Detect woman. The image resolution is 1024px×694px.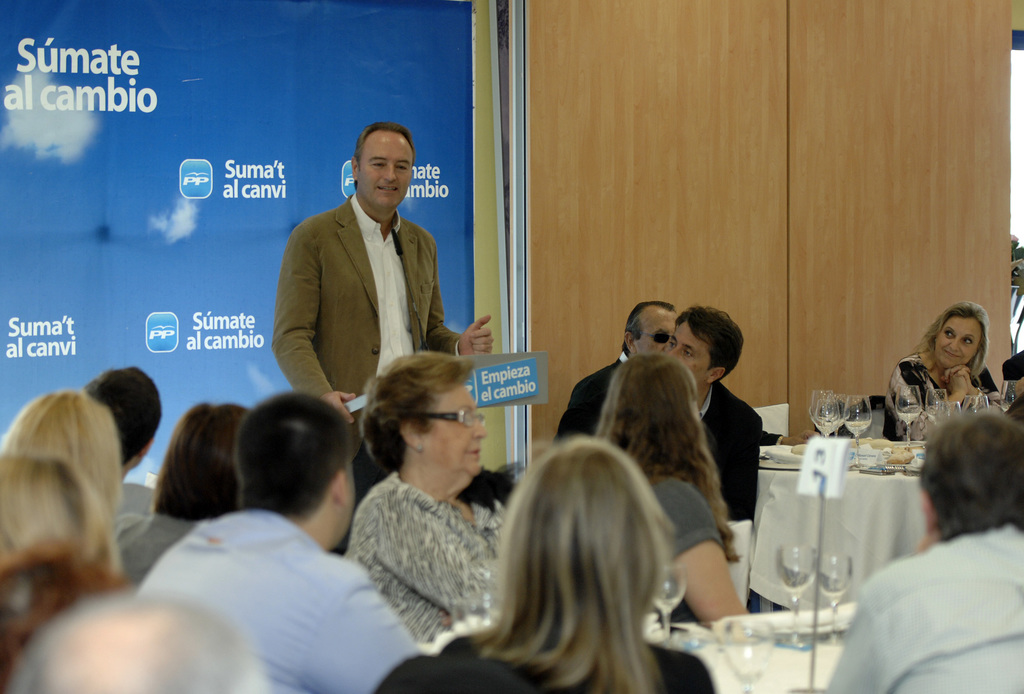
detection(586, 357, 750, 624).
